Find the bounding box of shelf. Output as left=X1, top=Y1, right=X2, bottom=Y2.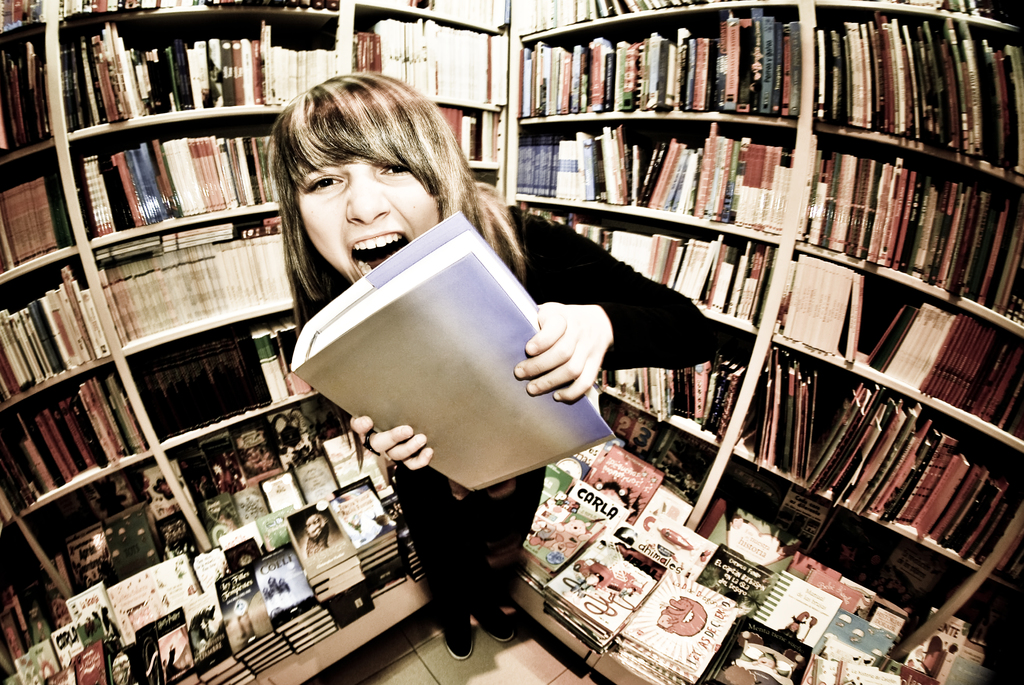
left=358, top=81, right=499, bottom=171.
